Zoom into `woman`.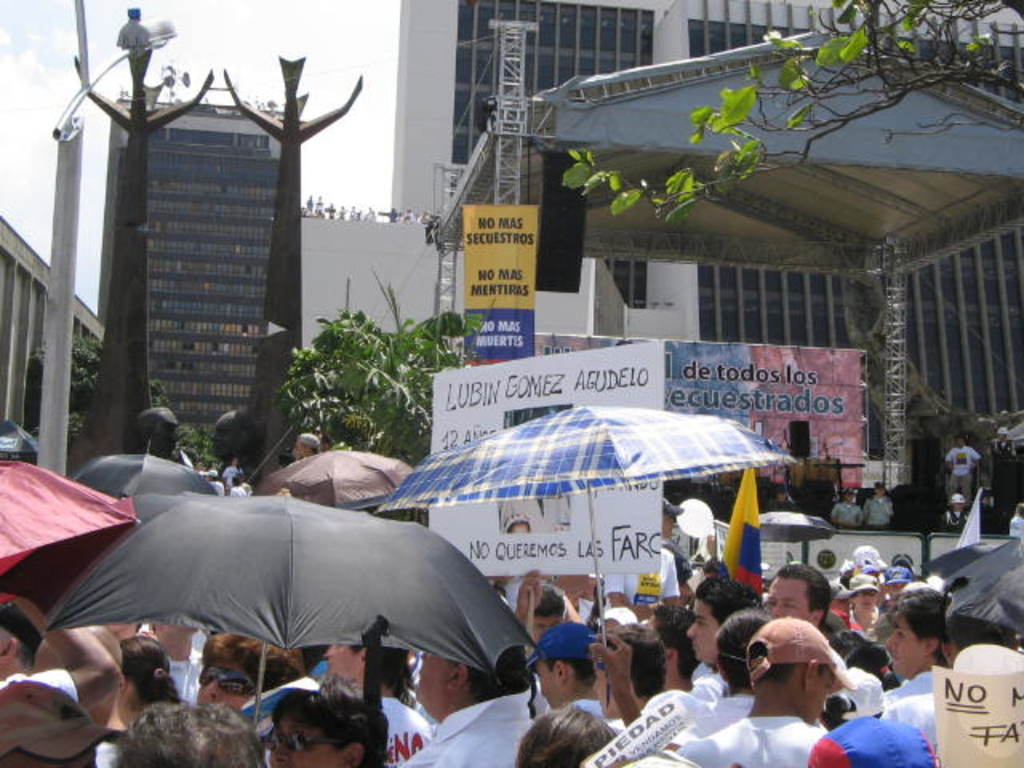
Zoom target: 96:637:184:765.
